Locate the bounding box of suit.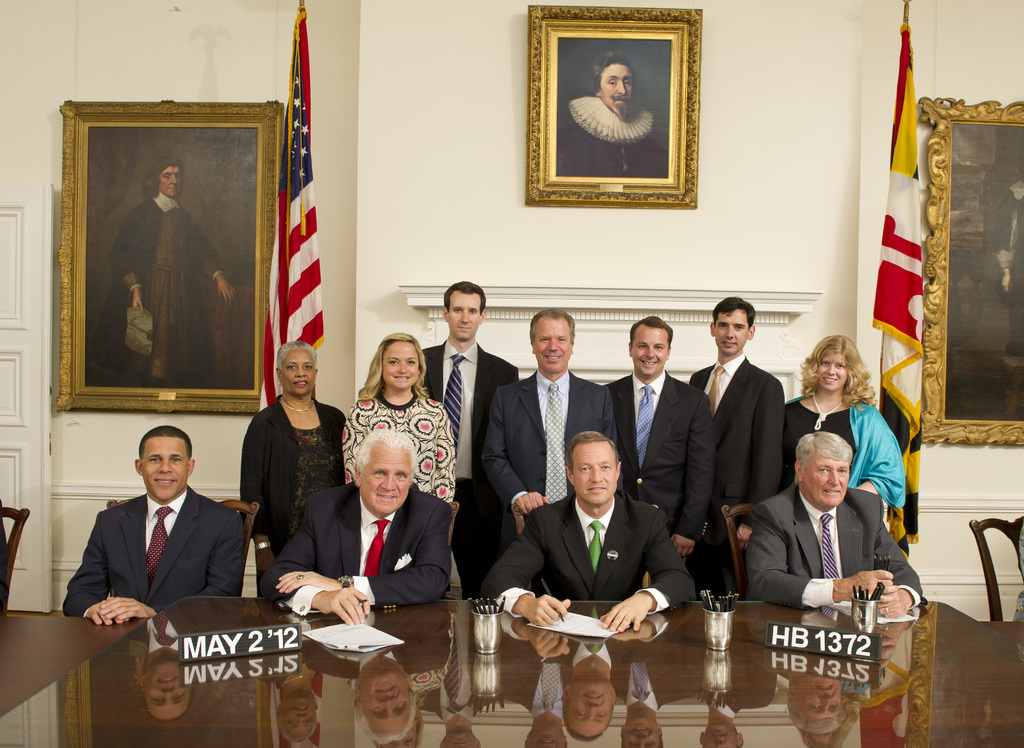
Bounding box: <bbox>257, 479, 451, 607</bbox>.
